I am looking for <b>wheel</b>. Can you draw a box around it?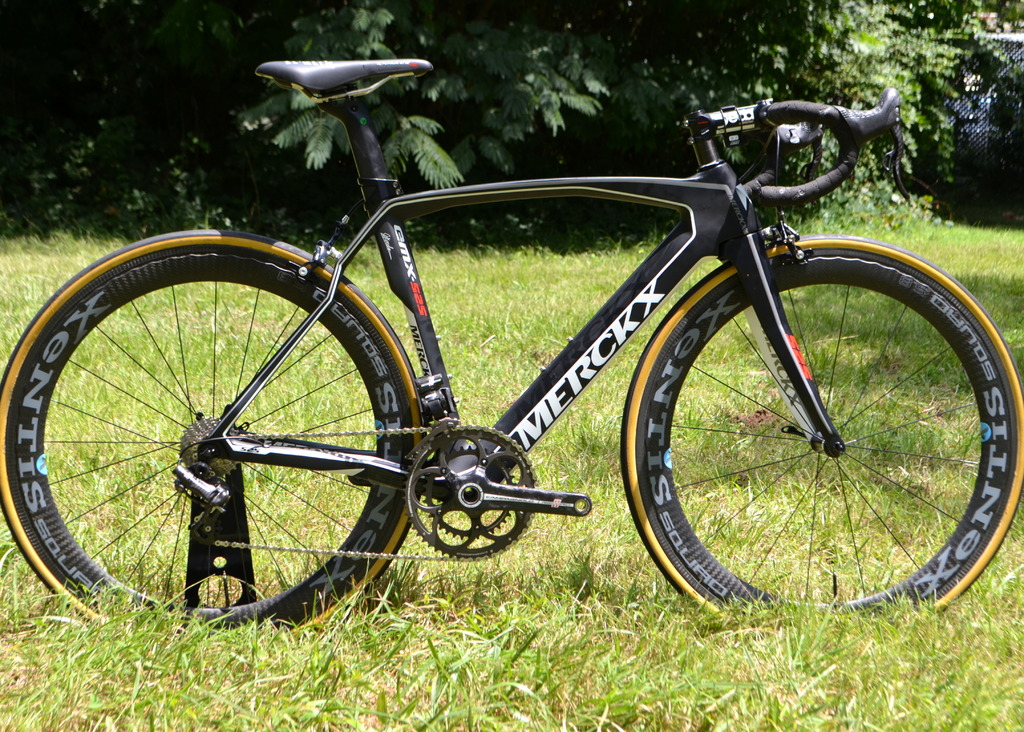
Sure, the bounding box is box(621, 234, 1021, 628).
